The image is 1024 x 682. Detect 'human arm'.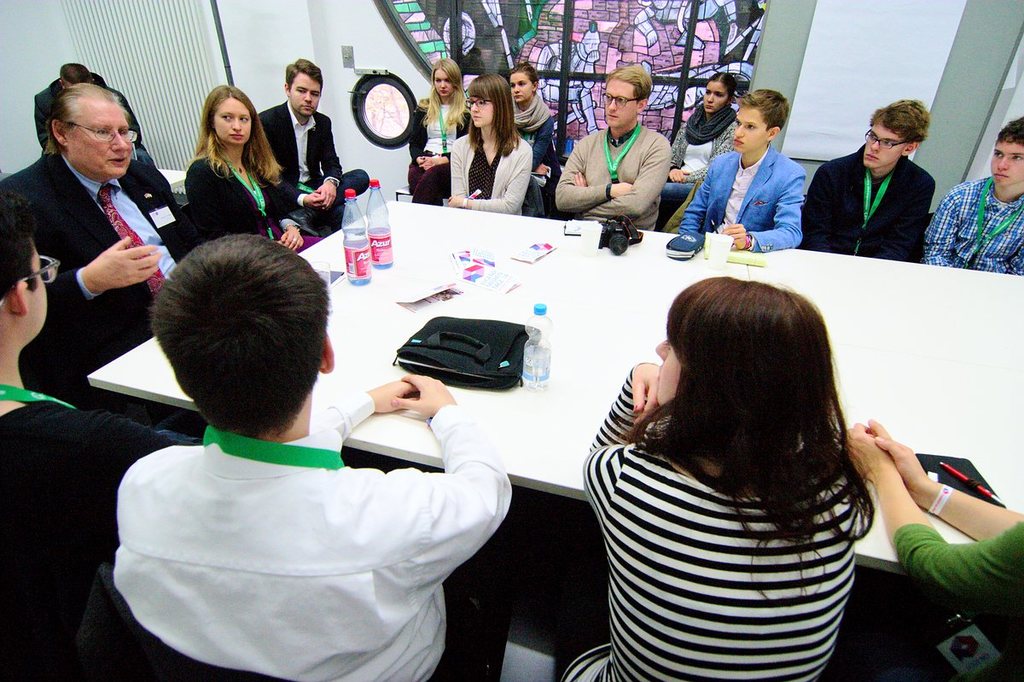
Detection: (x1=720, y1=171, x2=805, y2=257).
